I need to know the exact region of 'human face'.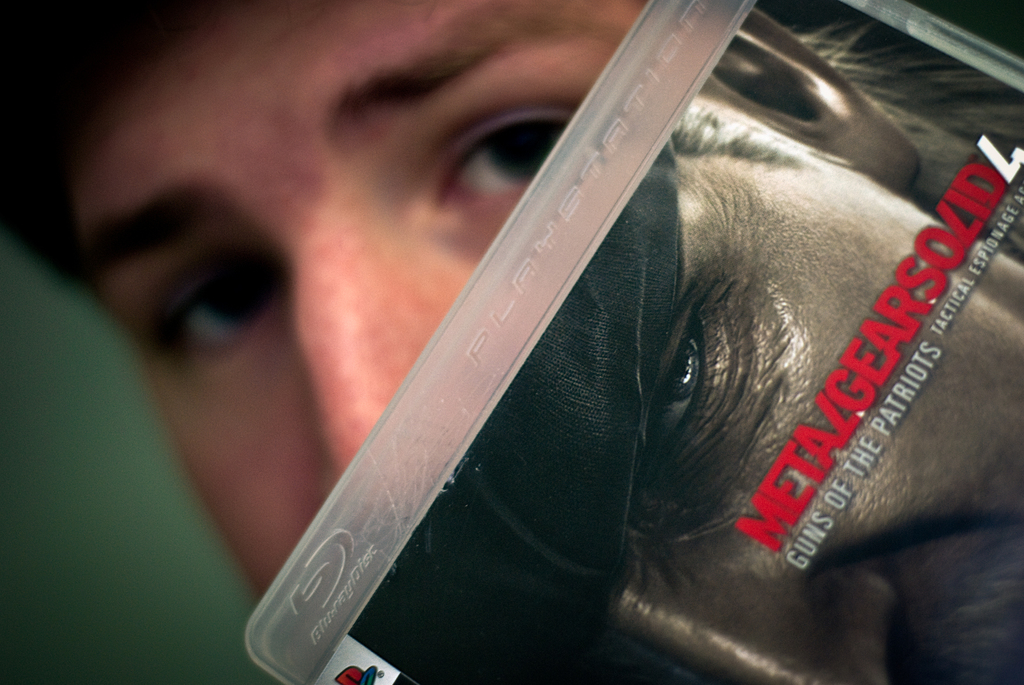
Region: bbox=(63, 3, 645, 578).
